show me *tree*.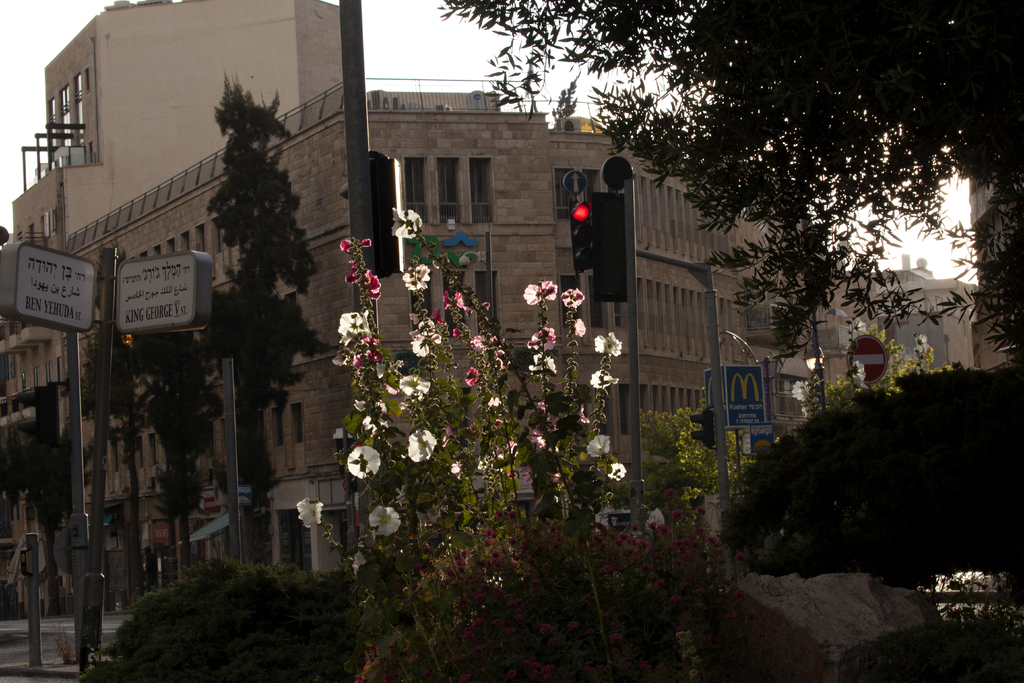
*tree* is here: Rect(699, 342, 991, 598).
